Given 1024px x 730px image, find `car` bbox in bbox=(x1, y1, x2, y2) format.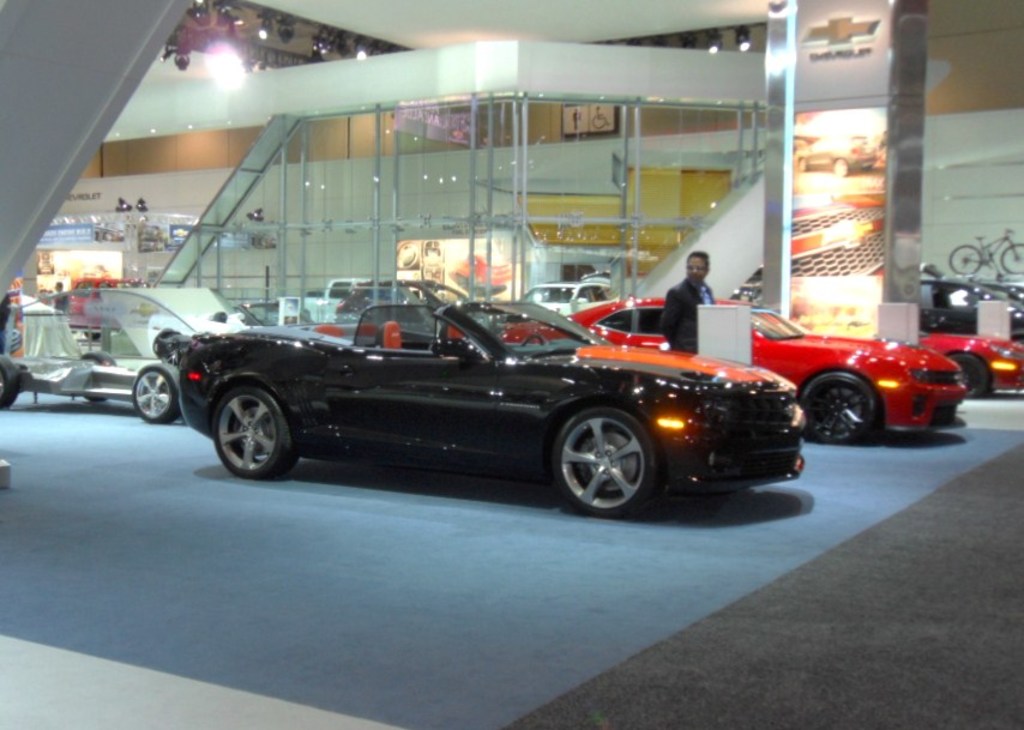
bbox=(795, 134, 877, 177).
